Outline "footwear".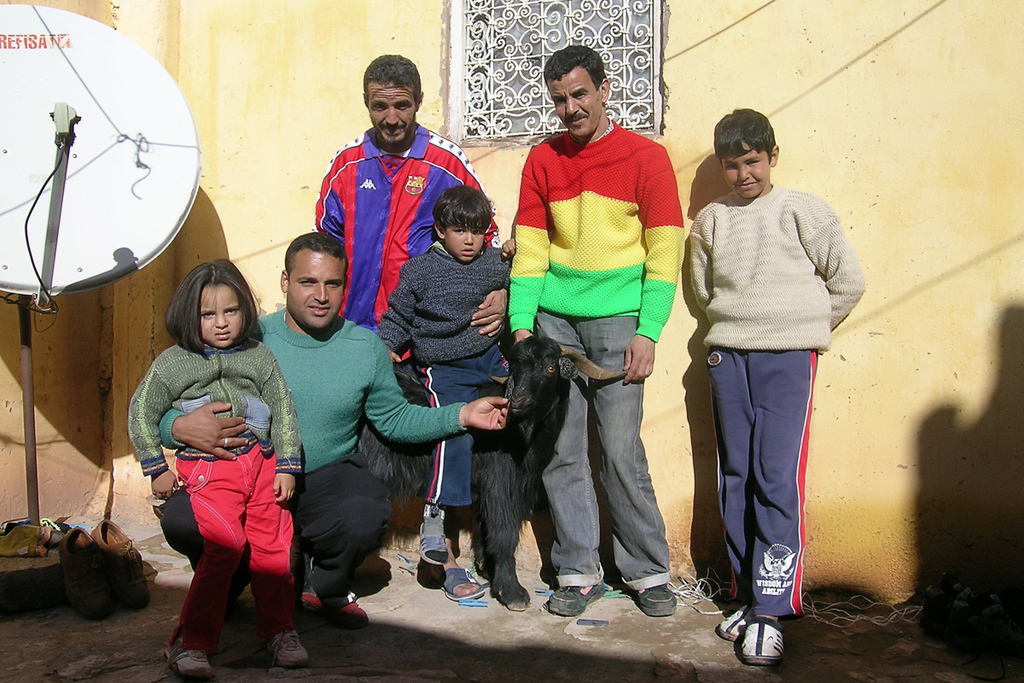
Outline: (268, 625, 318, 668).
